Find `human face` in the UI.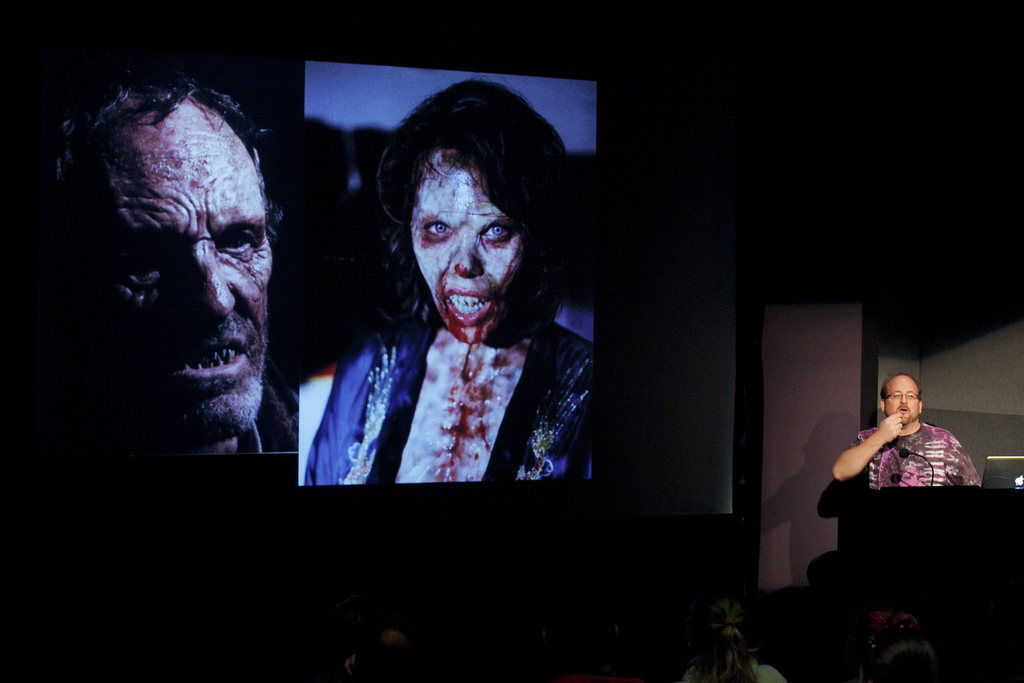
UI element at 84, 95, 278, 429.
